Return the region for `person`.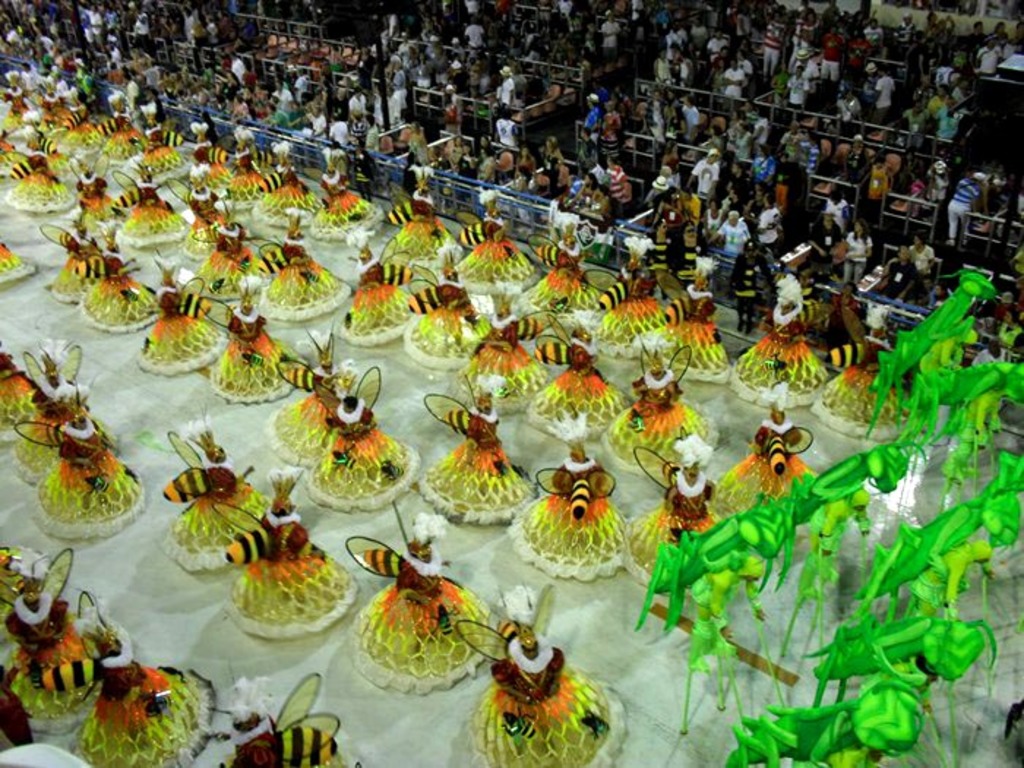
box(0, 553, 101, 729).
